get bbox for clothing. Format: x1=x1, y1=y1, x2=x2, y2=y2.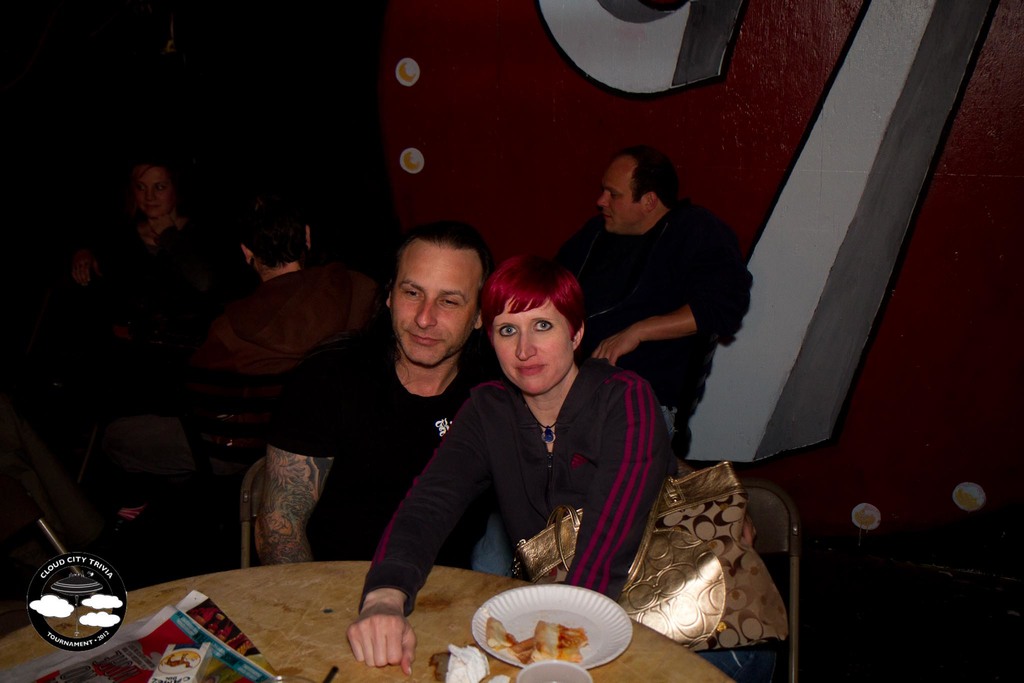
x1=186, y1=267, x2=396, y2=461.
